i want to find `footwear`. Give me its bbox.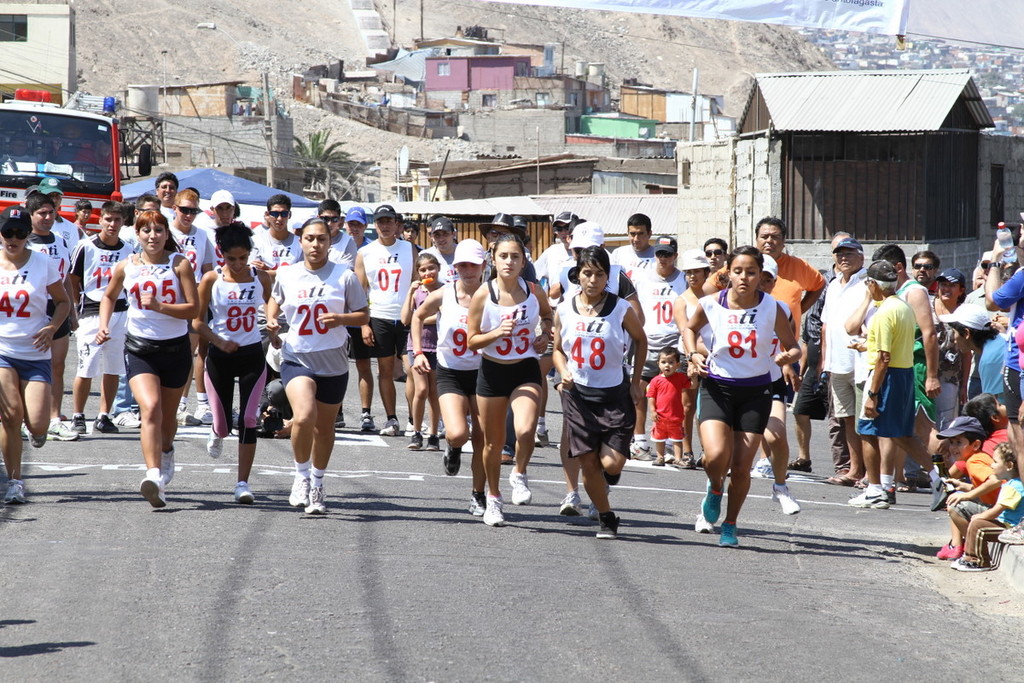
{"x1": 484, "y1": 498, "x2": 502, "y2": 525}.
